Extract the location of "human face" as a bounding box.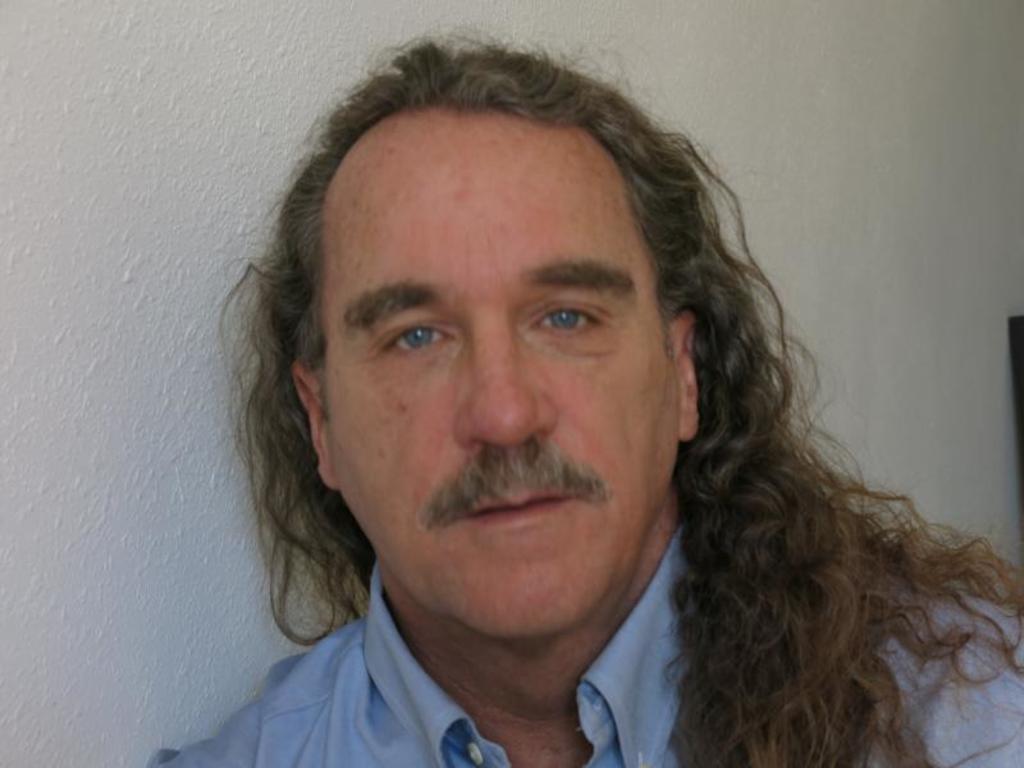
rect(316, 99, 681, 639).
